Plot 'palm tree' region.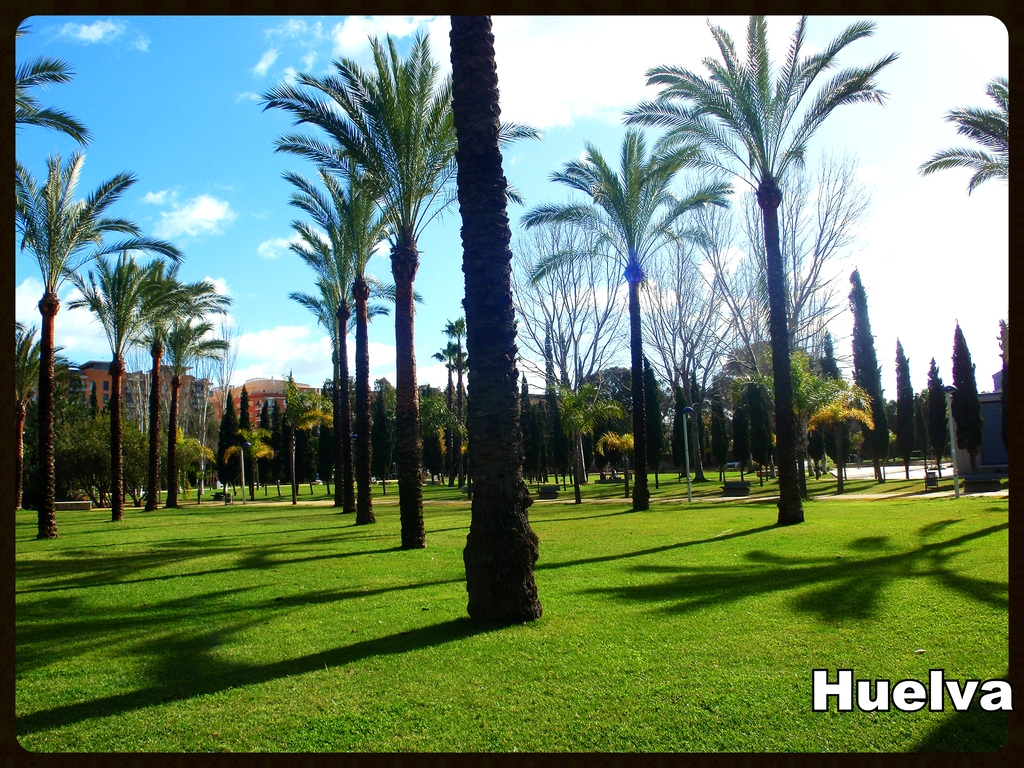
Plotted at {"x1": 312, "y1": 45, "x2": 497, "y2": 554}.
